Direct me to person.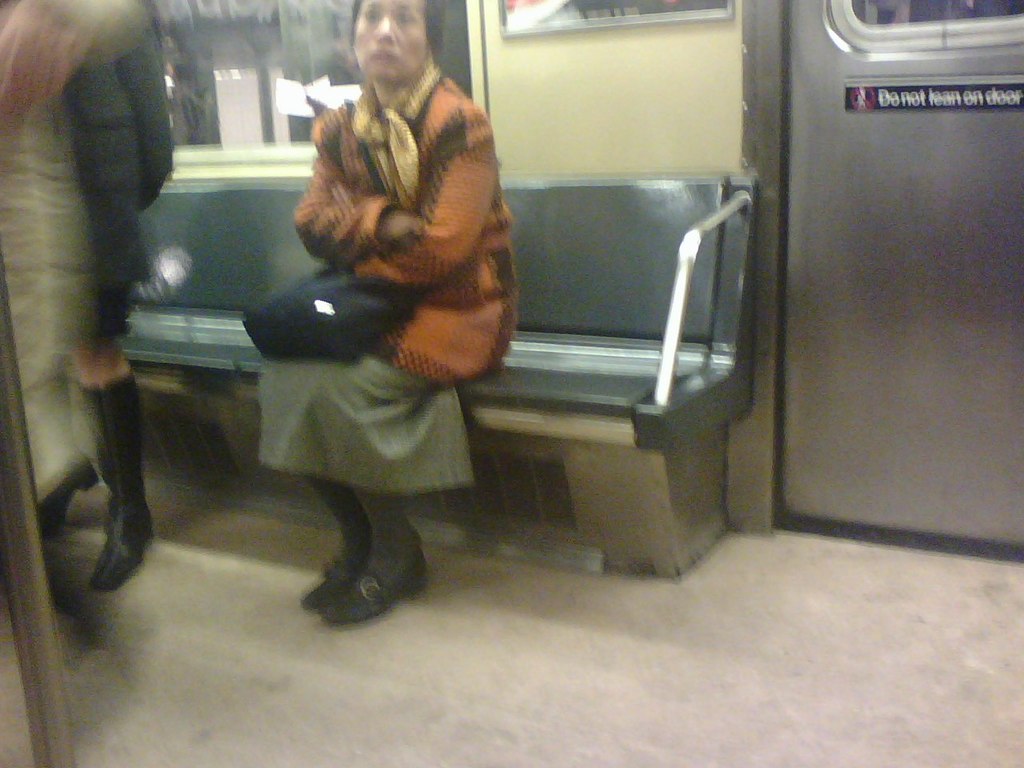
Direction: BBox(0, 0, 174, 594).
